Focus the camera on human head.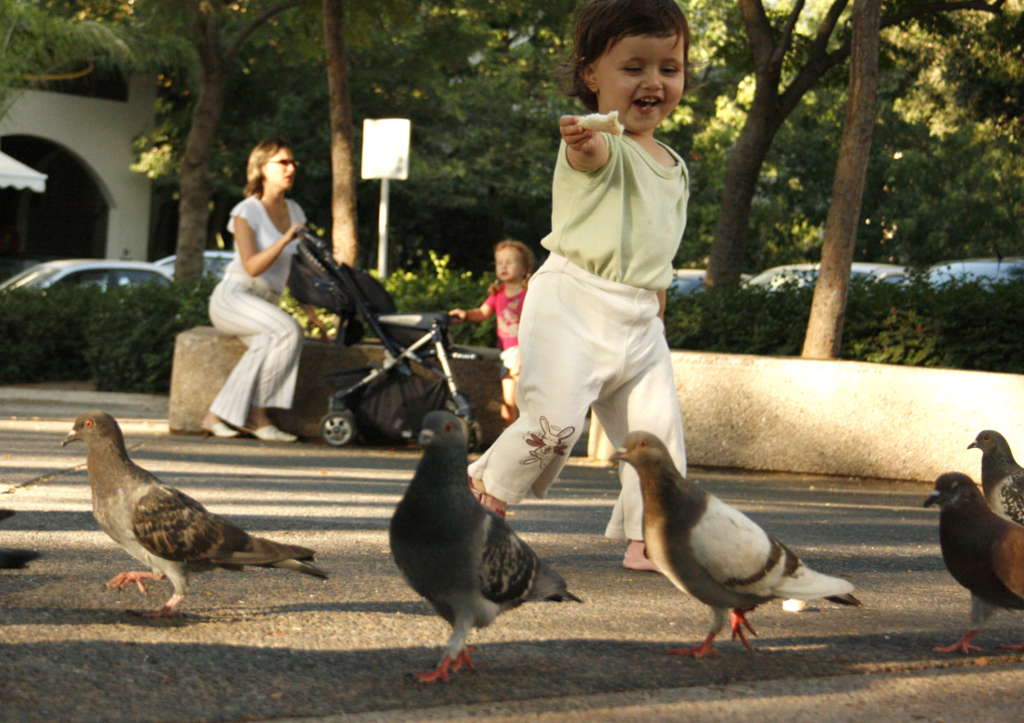
Focus region: 582,0,685,132.
